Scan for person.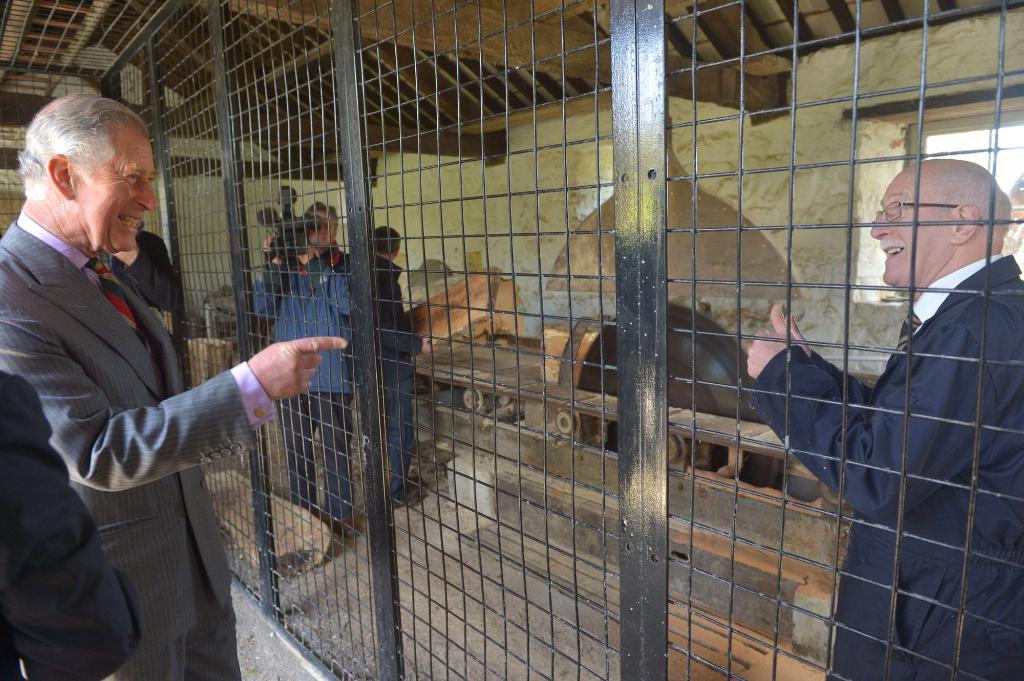
Scan result: BBox(0, 90, 348, 680).
